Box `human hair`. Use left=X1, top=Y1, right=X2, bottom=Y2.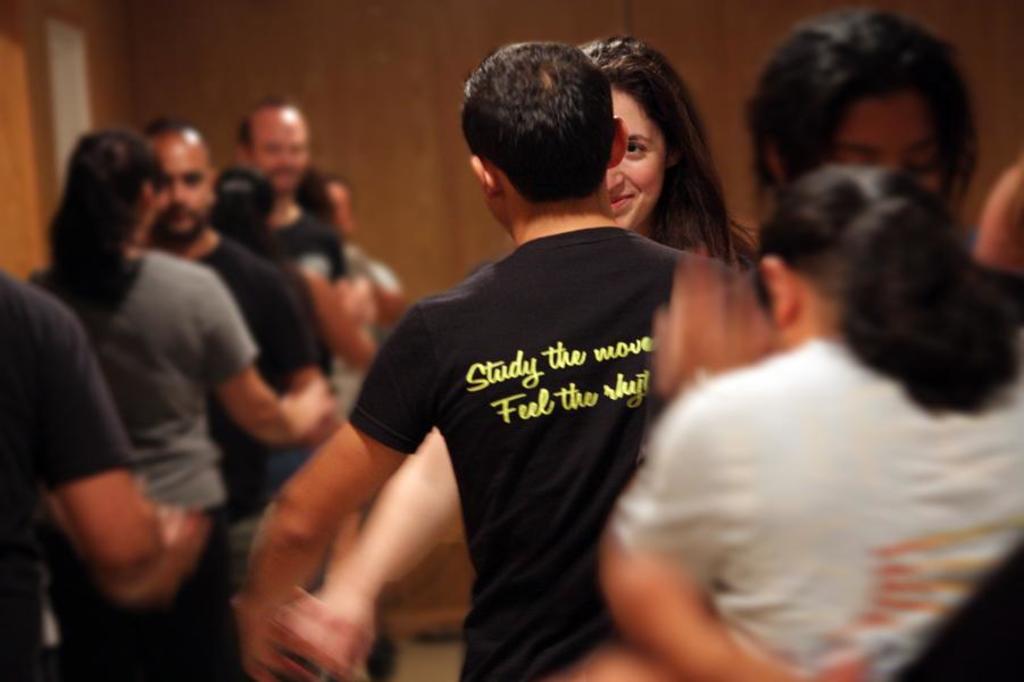
left=42, top=126, right=163, bottom=309.
